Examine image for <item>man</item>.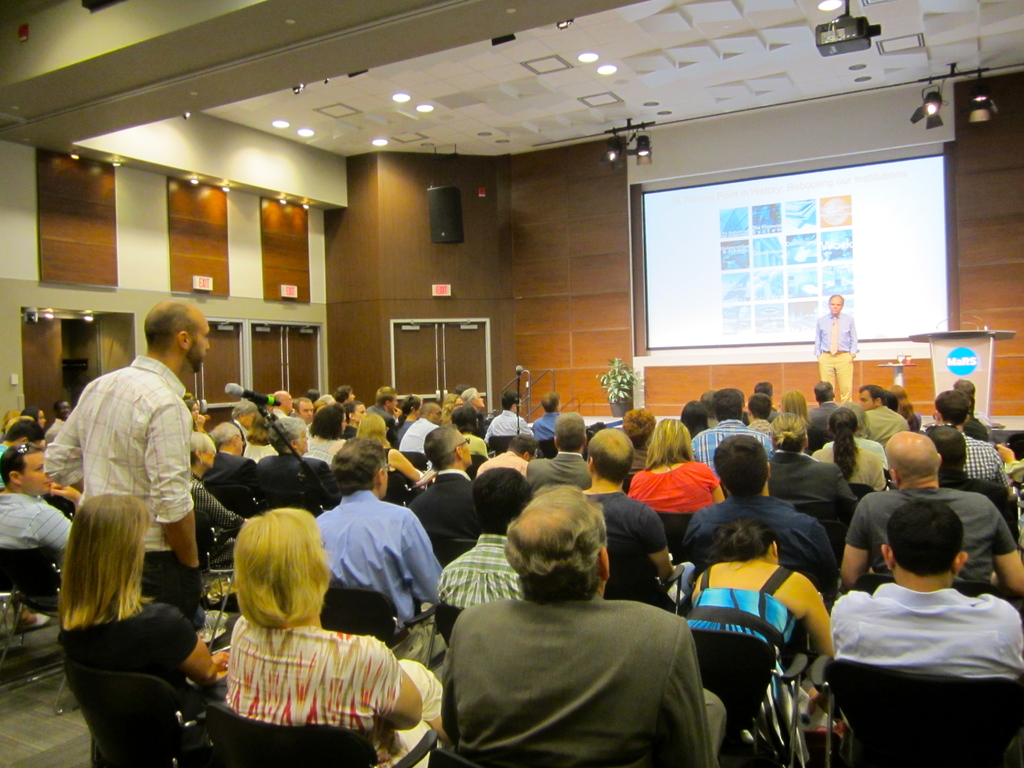
Examination result: <region>394, 402, 445, 452</region>.
